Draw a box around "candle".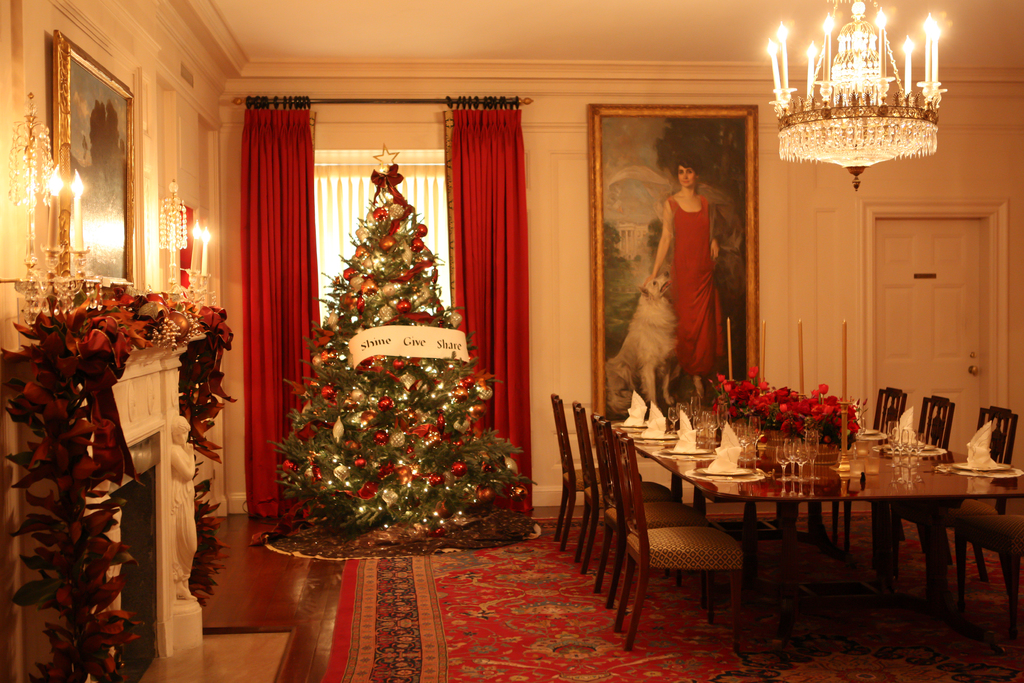
left=767, top=40, right=779, bottom=97.
